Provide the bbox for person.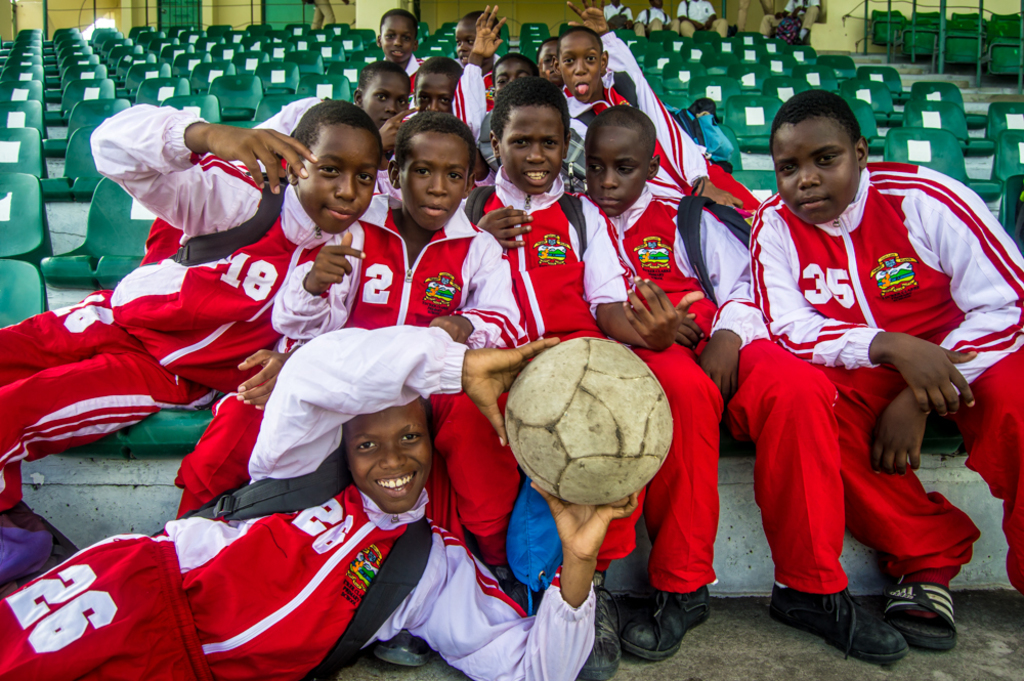
{"left": 429, "top": 77, "right": 680, "bottom": 680}.
